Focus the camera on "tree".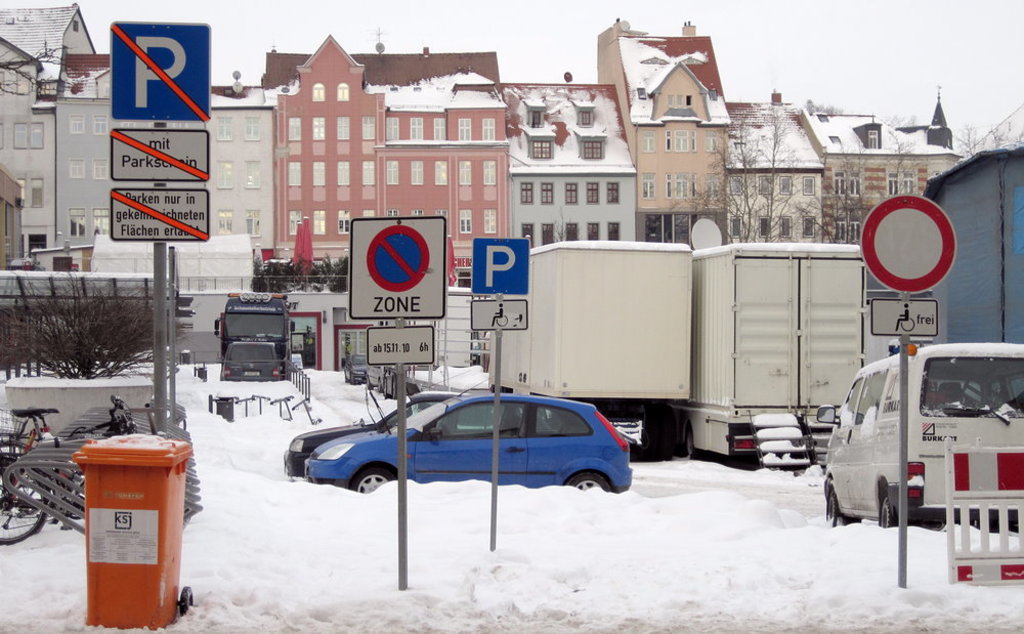
Focus region: bbox=(246, 248, 352, 301).
